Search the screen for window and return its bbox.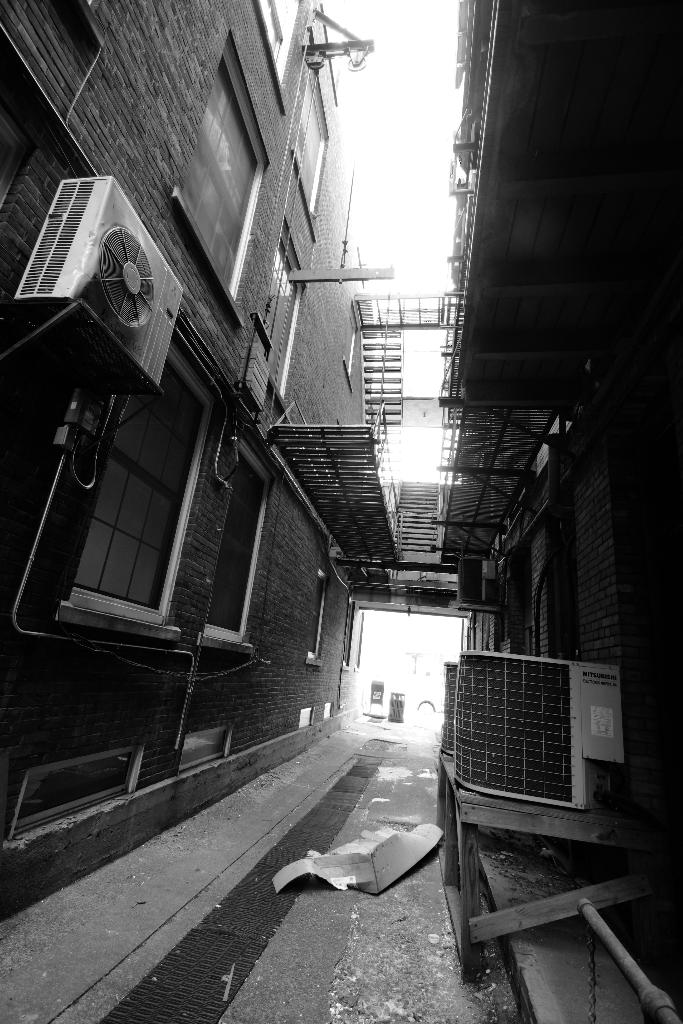
Found: box(53, 371, 185, 625).
